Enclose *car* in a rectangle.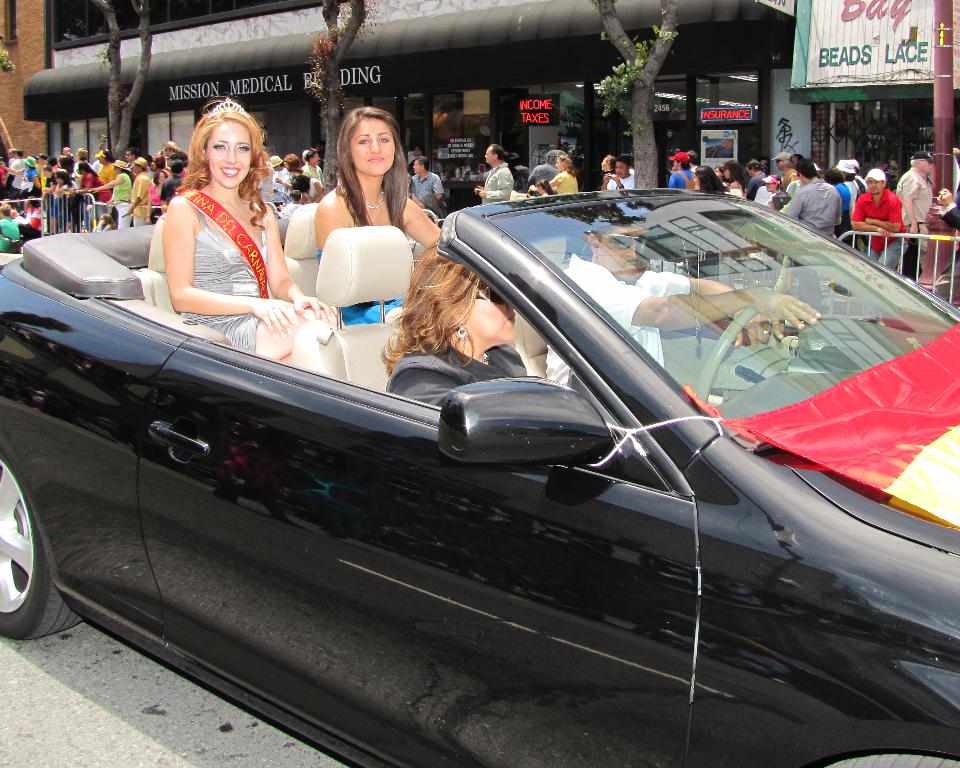
[left=29, top=148, right=893, bottom=695].
